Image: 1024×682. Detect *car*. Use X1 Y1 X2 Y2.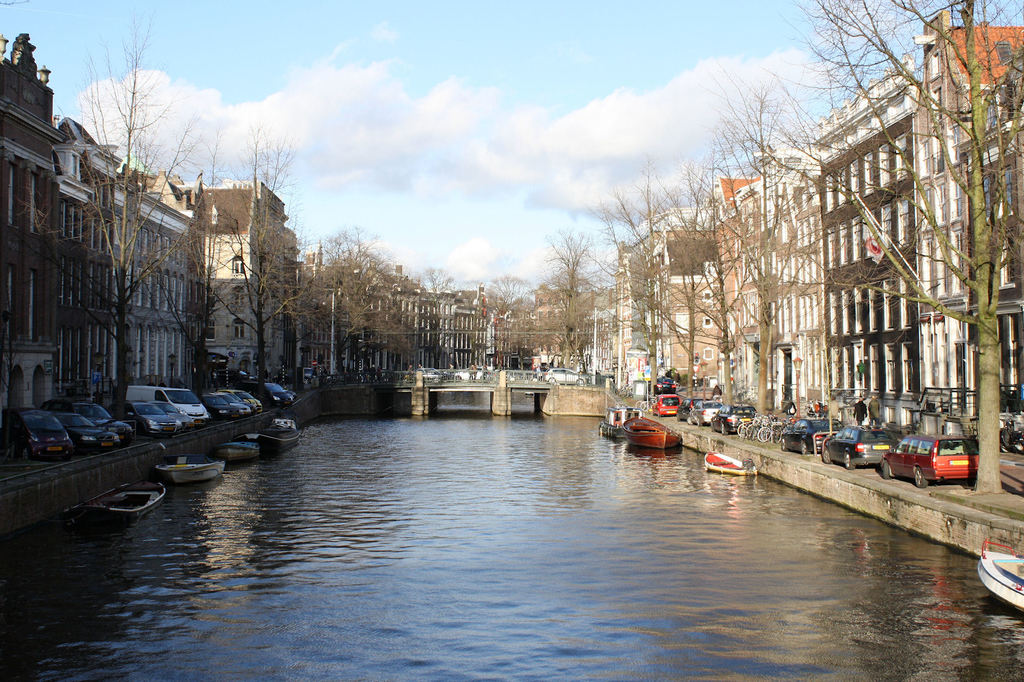
657 370 680 391.
